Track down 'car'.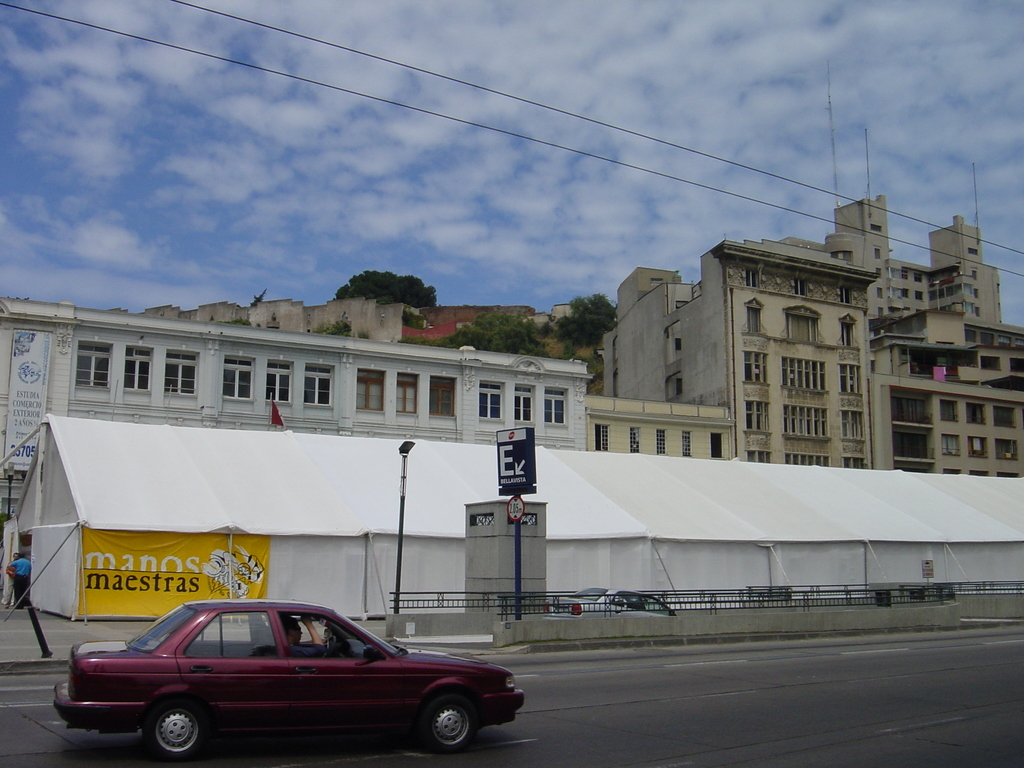
Tracked to 47/604/527/760.
